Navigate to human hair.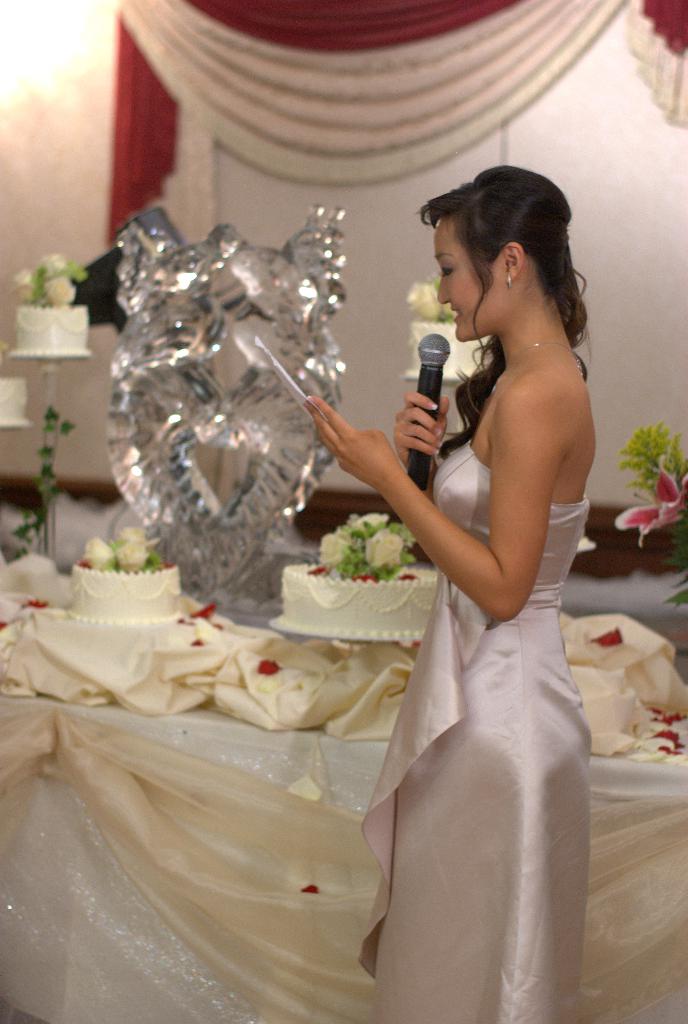
Navigation target: bbox=(423, 151, 584, 433).
